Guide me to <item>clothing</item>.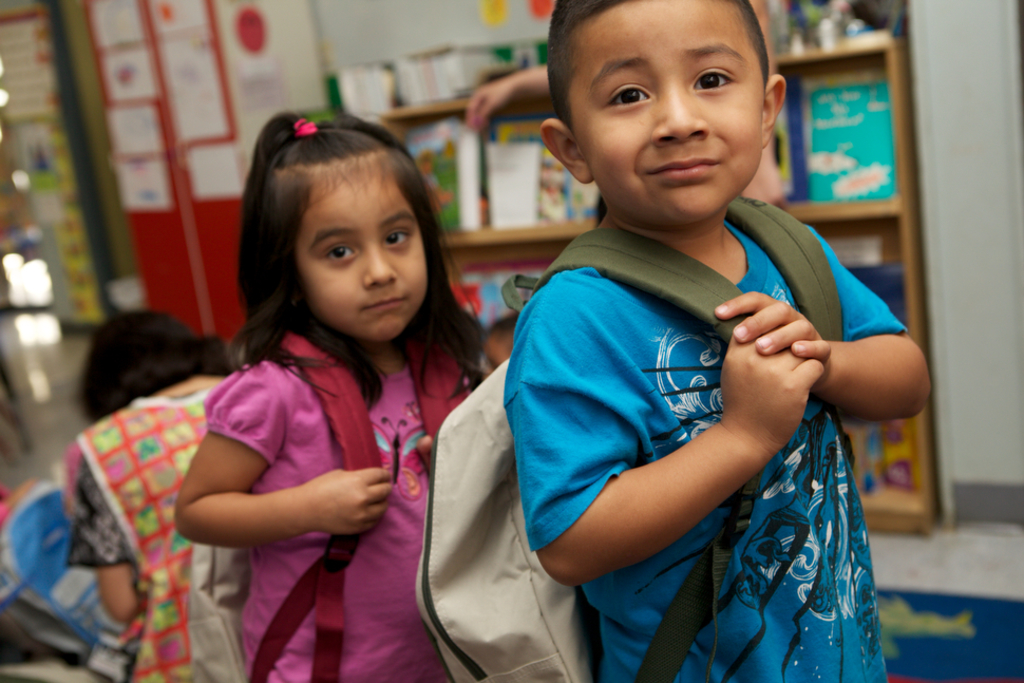
Guidance: (x1=198, y1=312, x2=482, y2=682).
